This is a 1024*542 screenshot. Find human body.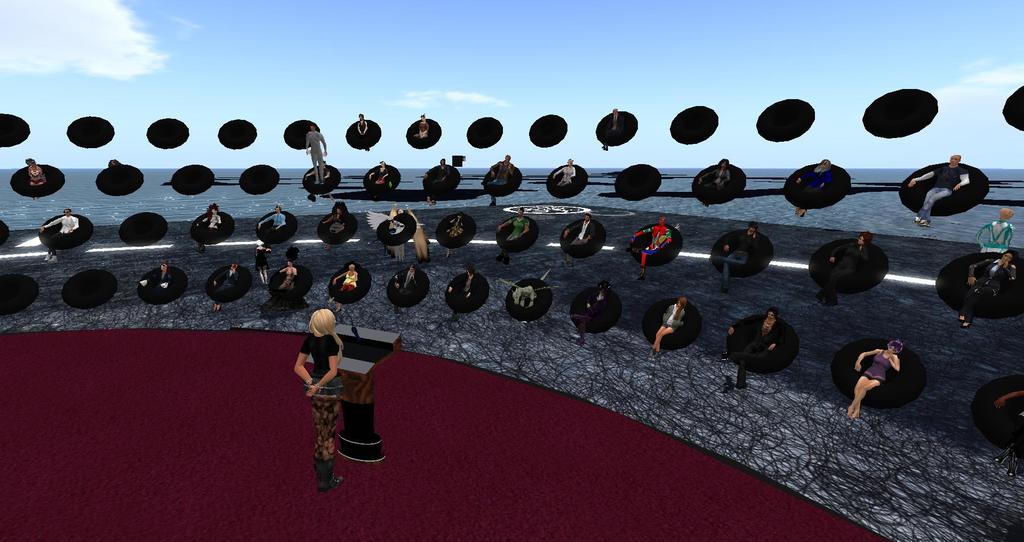
Bounding box: {"x1": 195, "y1": 211, "x2": 223, "y2": 253}.
